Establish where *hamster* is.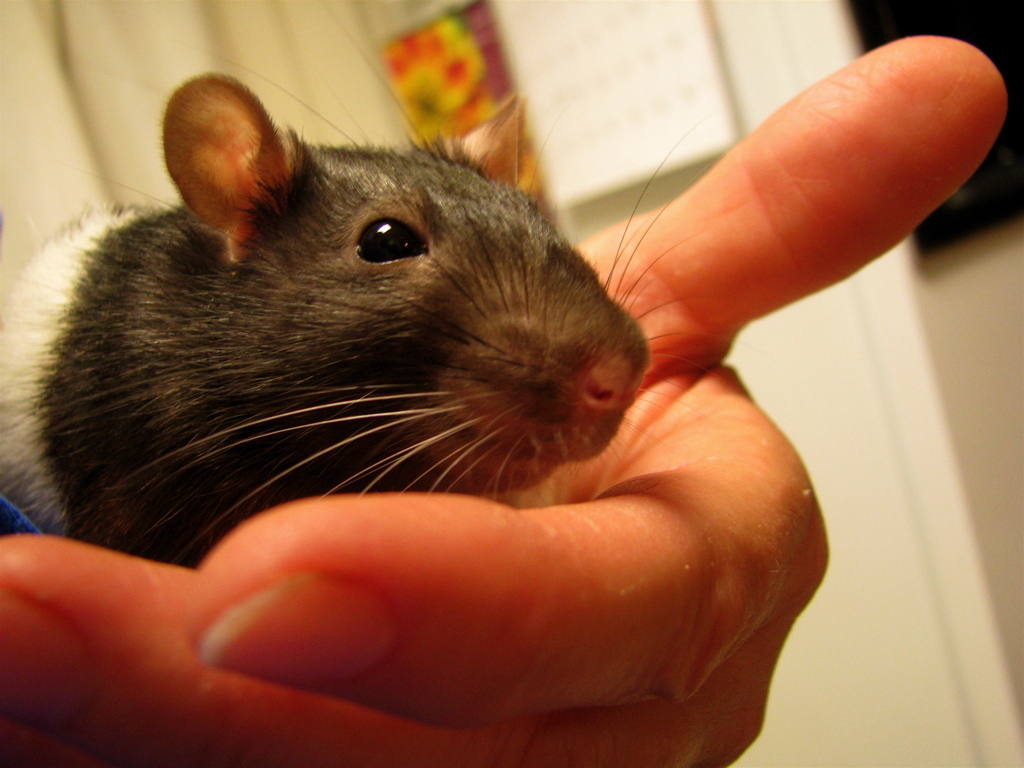
Established at <bbox>0, 4, 701, 575</bbox>.
